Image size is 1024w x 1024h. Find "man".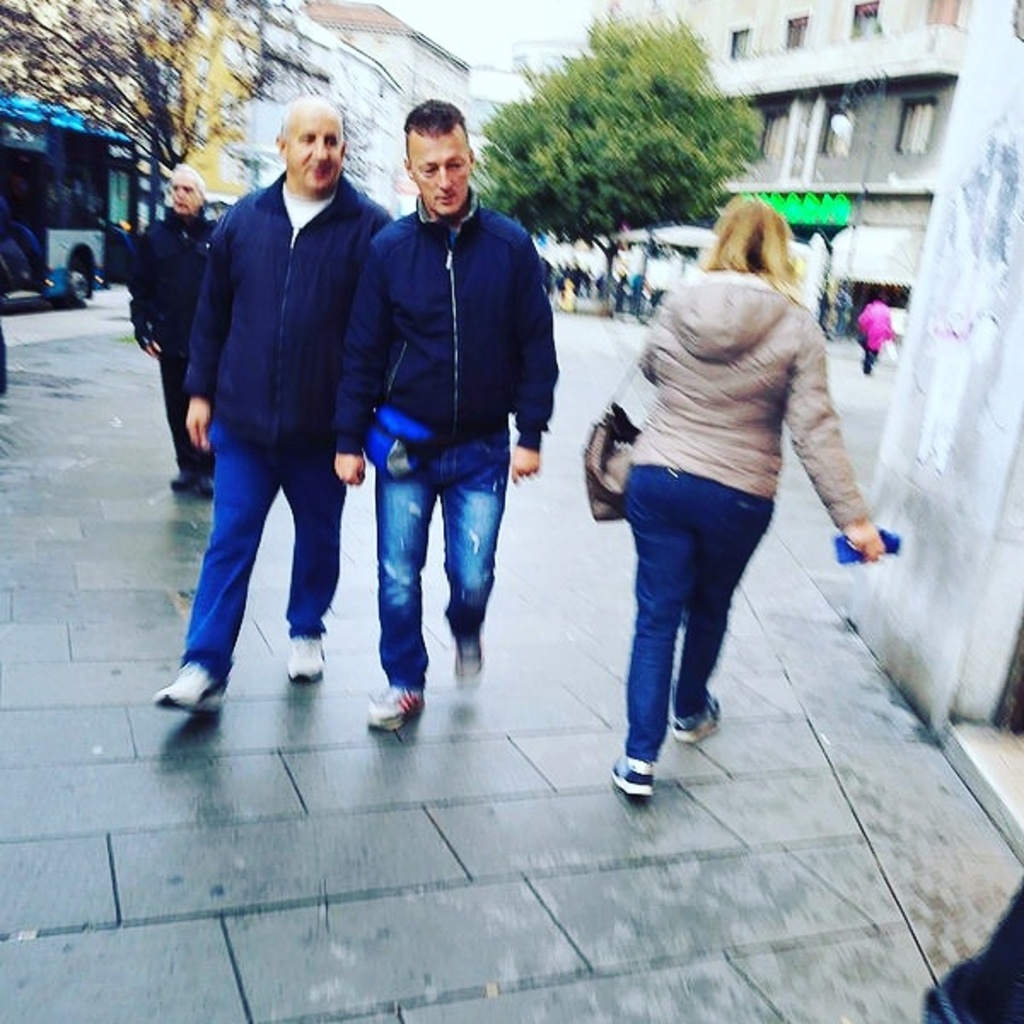
(143,89,401,727).
